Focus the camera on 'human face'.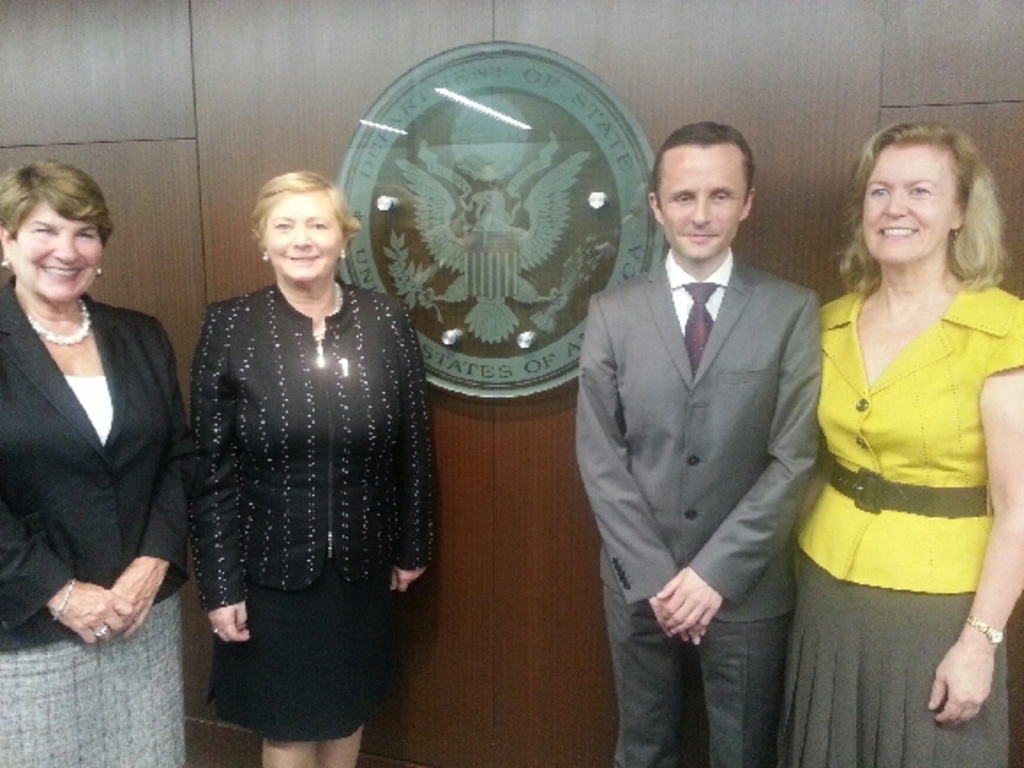
Focus region: rect(659, 141, 747, 260).
